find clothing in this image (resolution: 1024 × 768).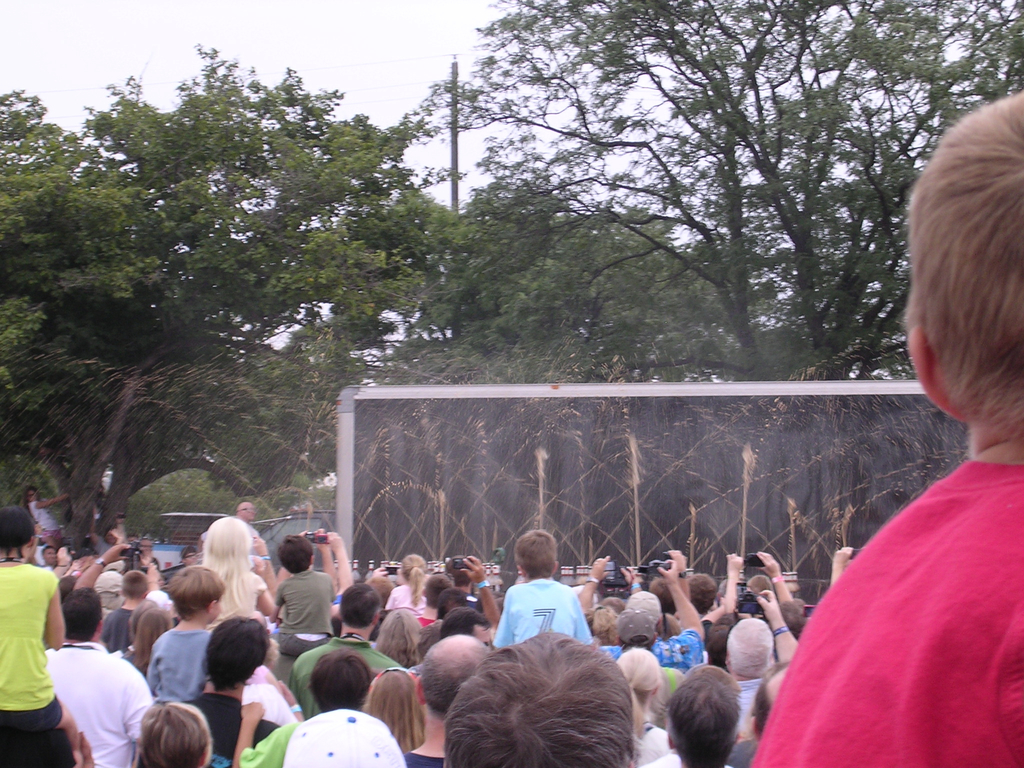
bbox(634, 720, 673, 764).
